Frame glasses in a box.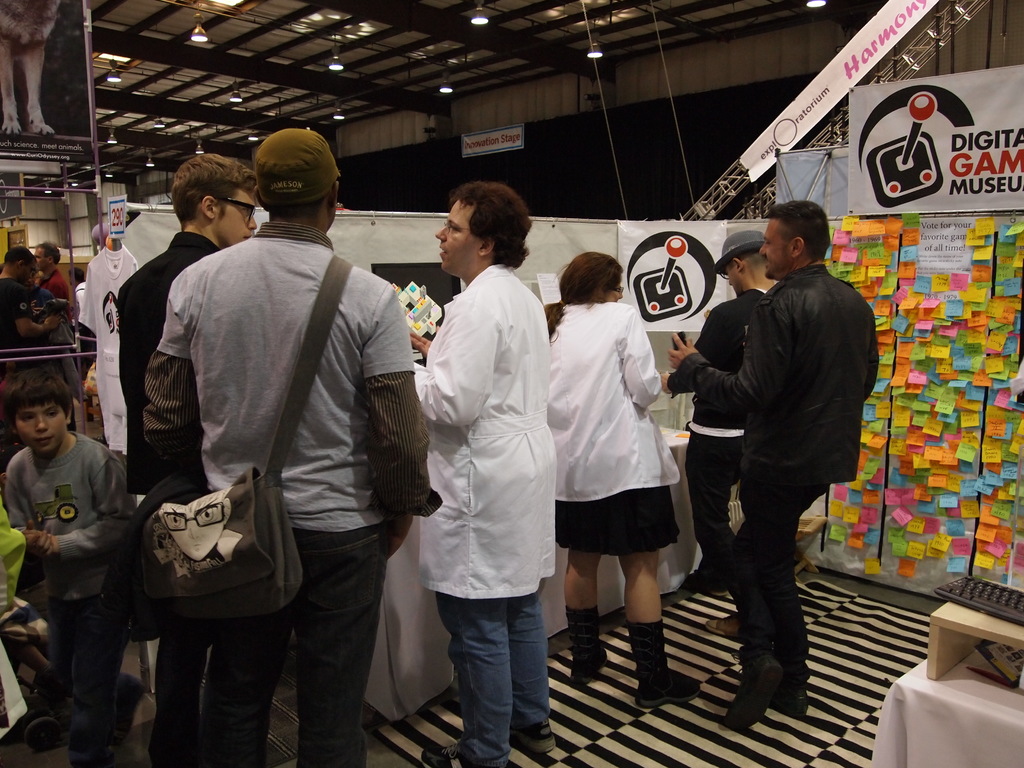
214, 196, 256, 221.
